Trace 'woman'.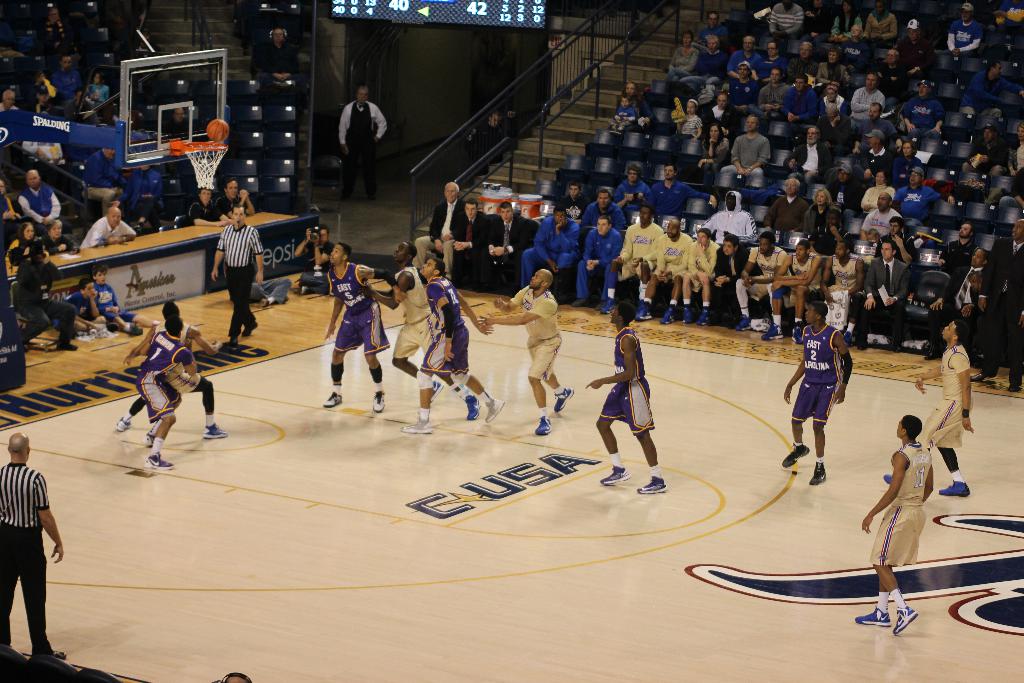
Traced to [40, 8, 80, 60].
